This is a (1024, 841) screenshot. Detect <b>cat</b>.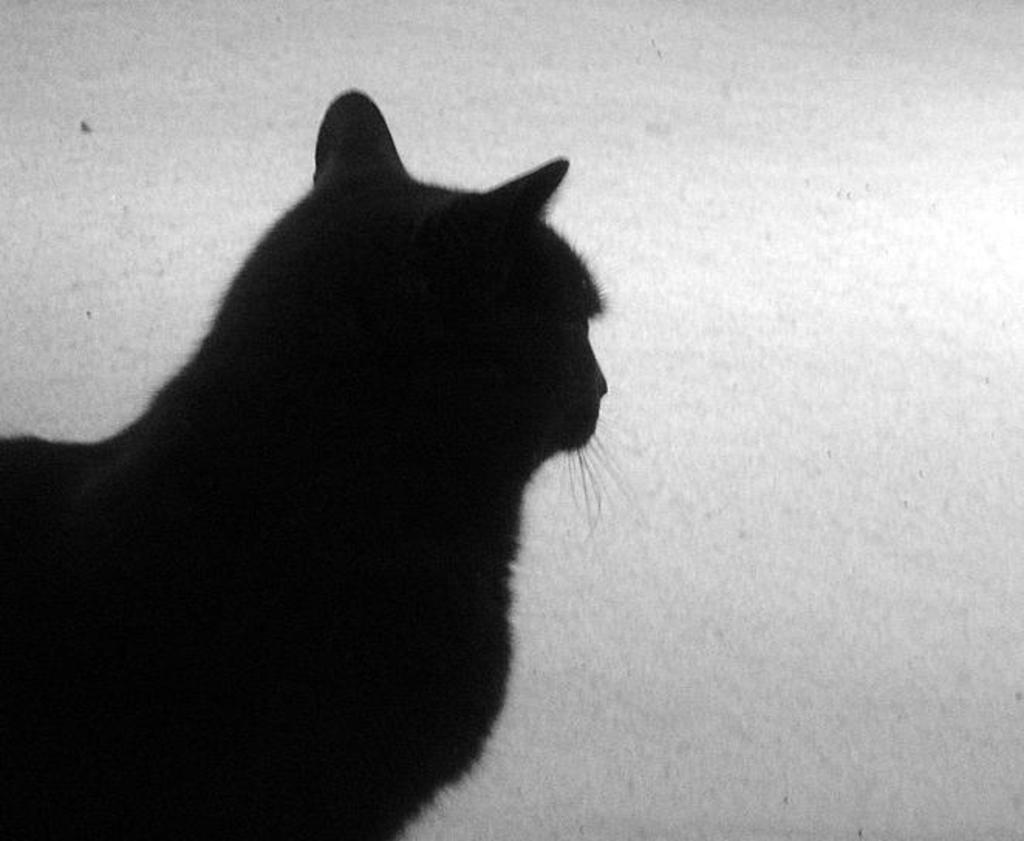
detection(0, 87, 617, 839).
